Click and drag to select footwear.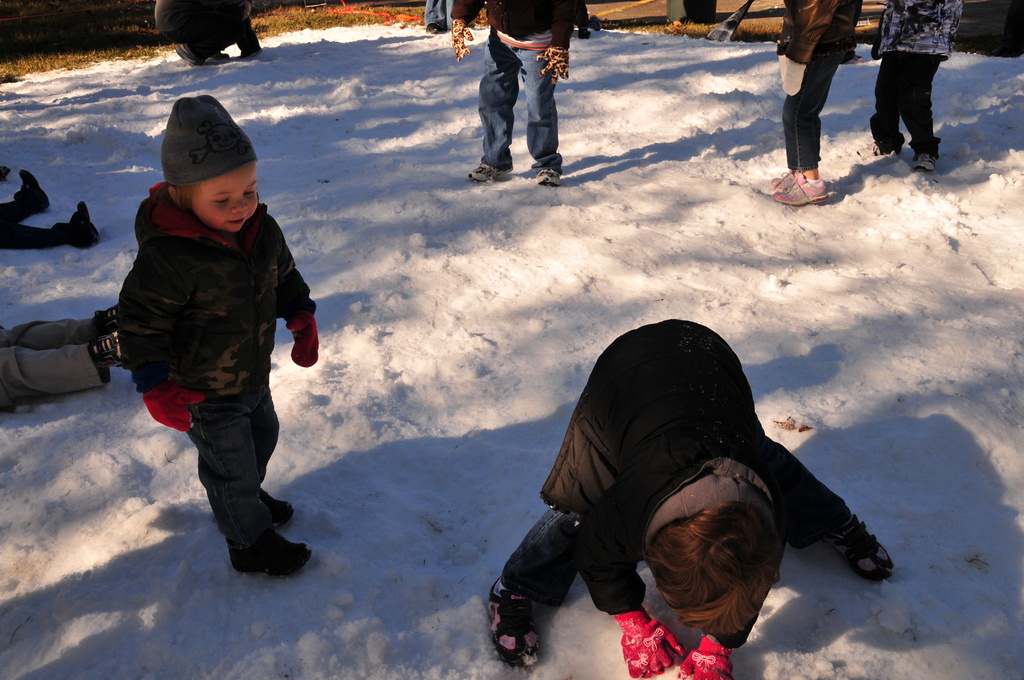
Selection: 263 490 306 530.
